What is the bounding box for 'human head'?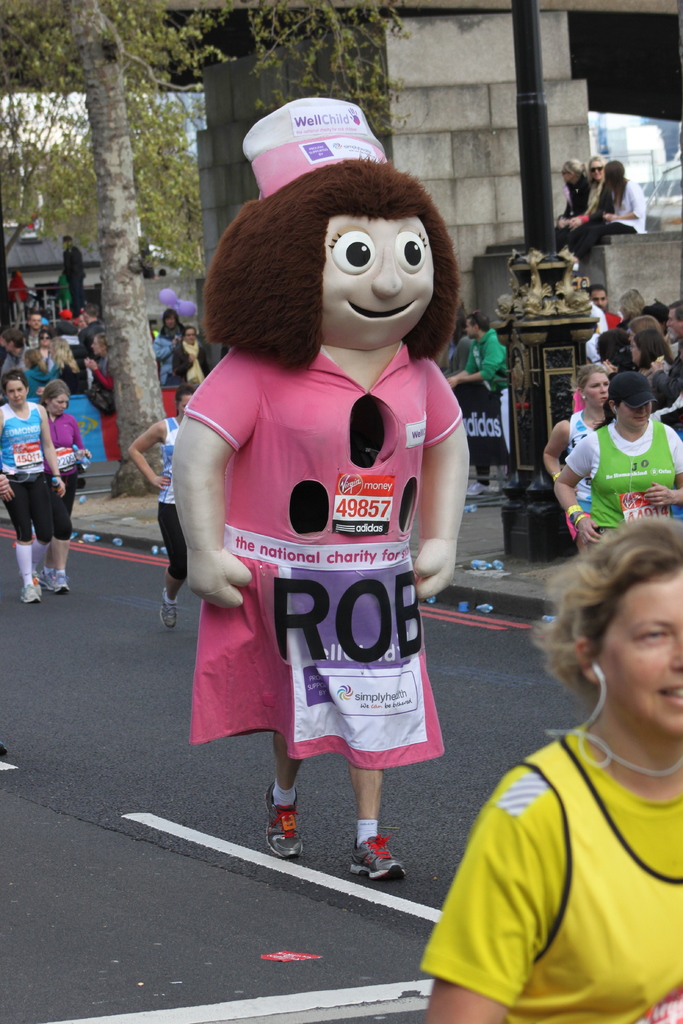
(562, 162, 583, 183).
